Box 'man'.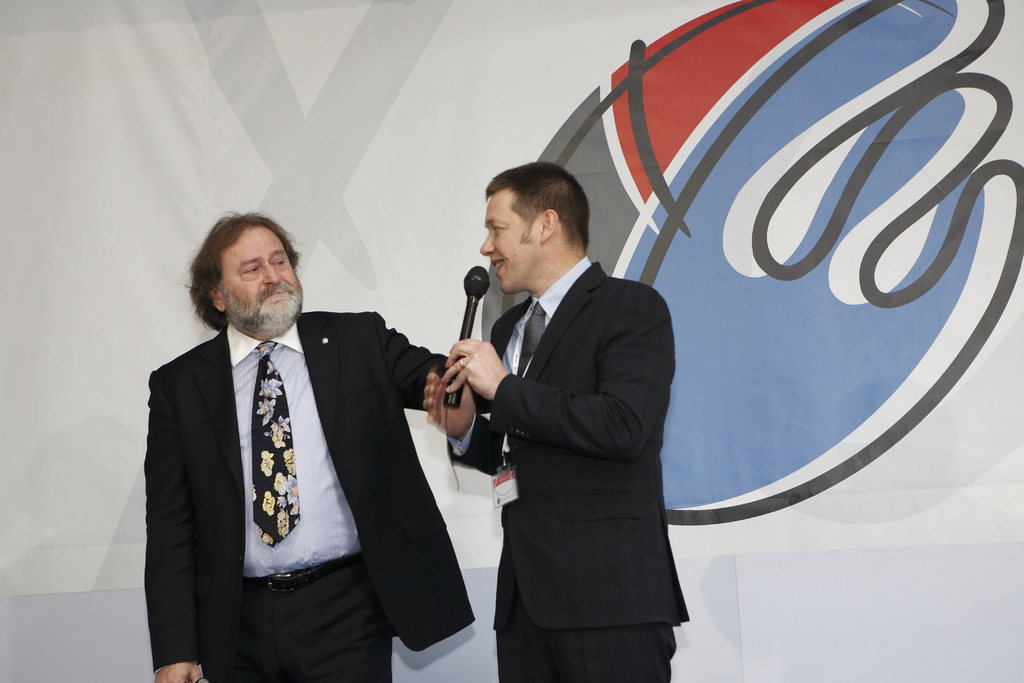
box(420, 162, 690, 682).
